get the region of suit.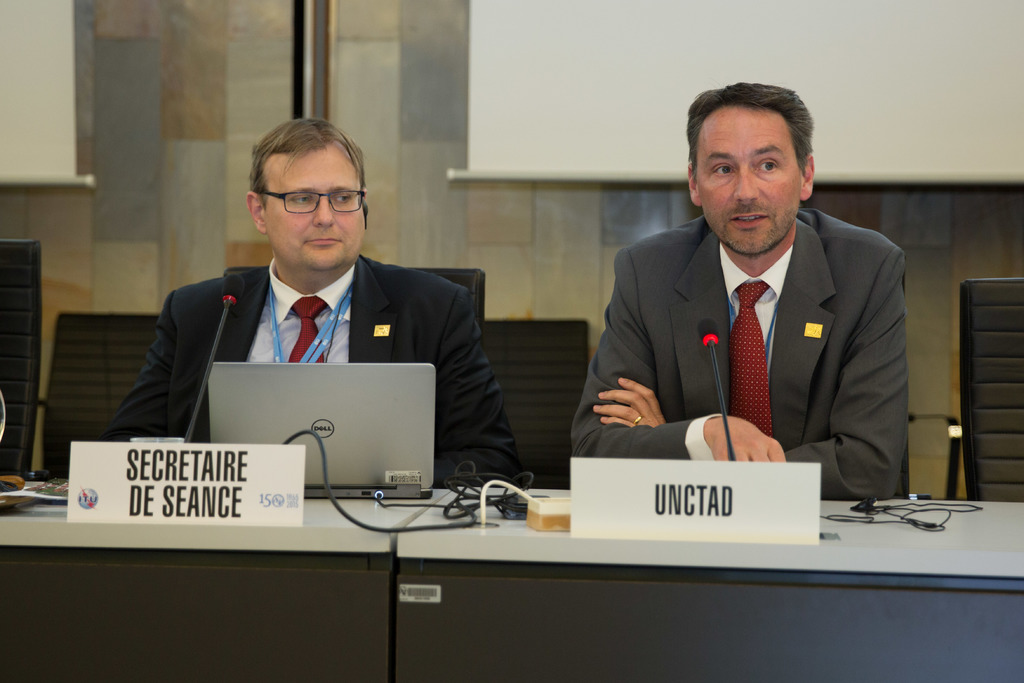
left=114, top=155, right=523, bottom=497.
